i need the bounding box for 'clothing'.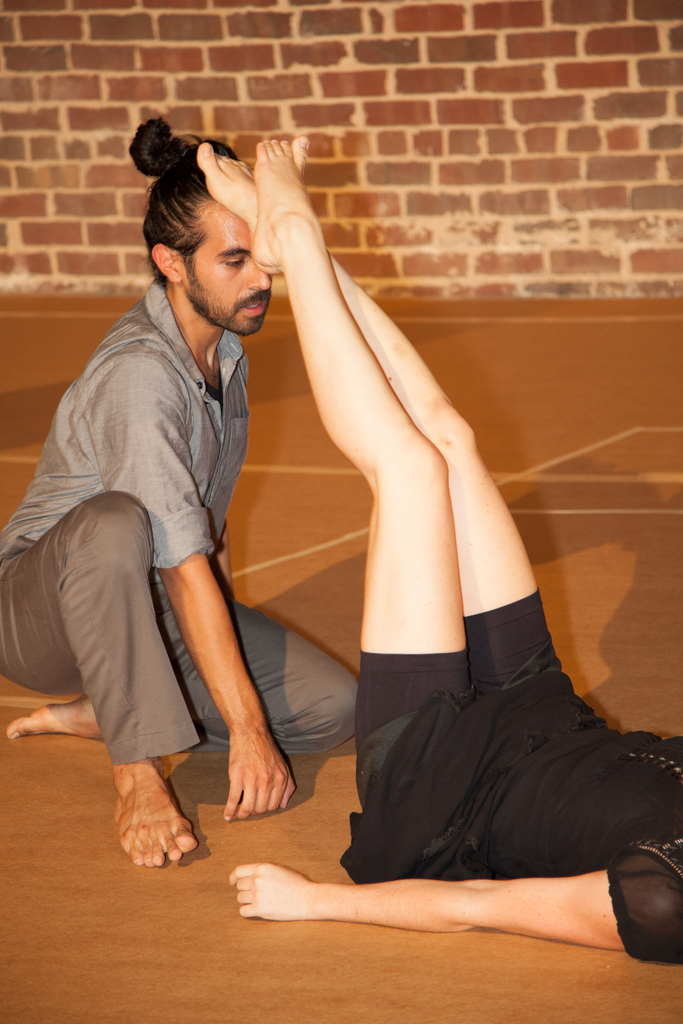
Here it is: {"left": 334, "top": 584, "right": 680, "bottom": 970}.
